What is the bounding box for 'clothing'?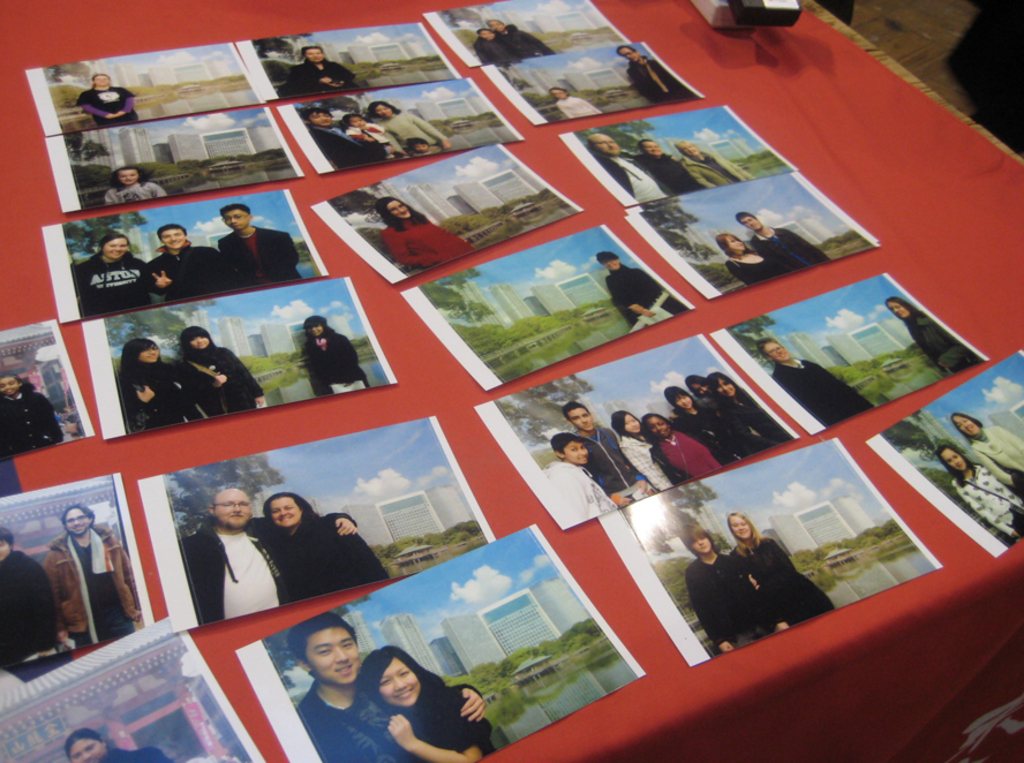
rect(967, 421, 1023, 504).
